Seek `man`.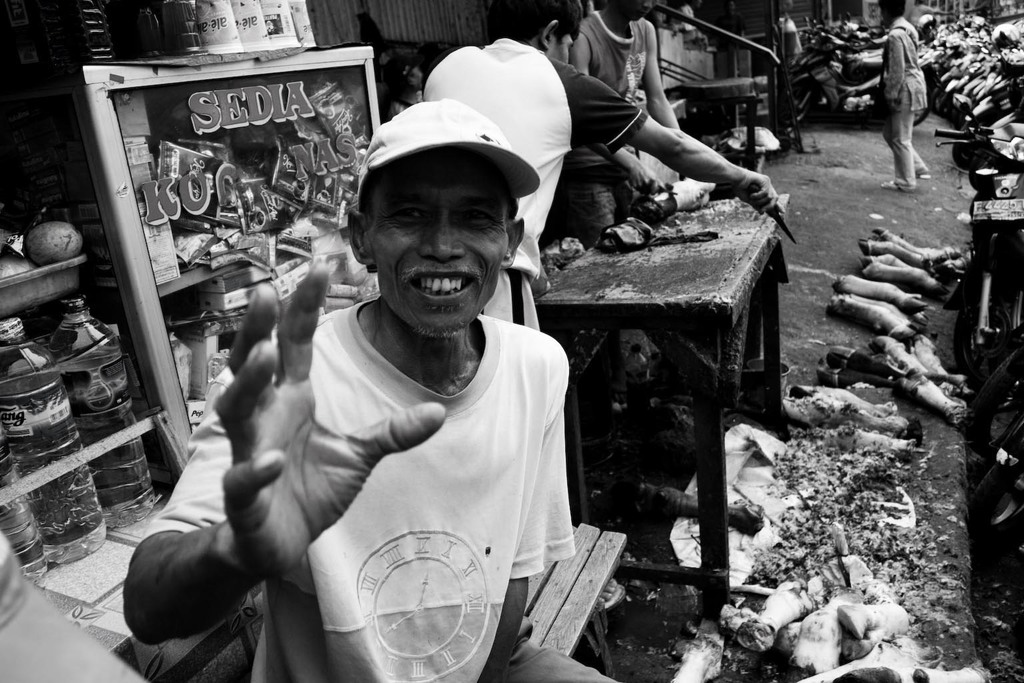
pyautogui.locateOnScreen(255, 101, 575, 680).
